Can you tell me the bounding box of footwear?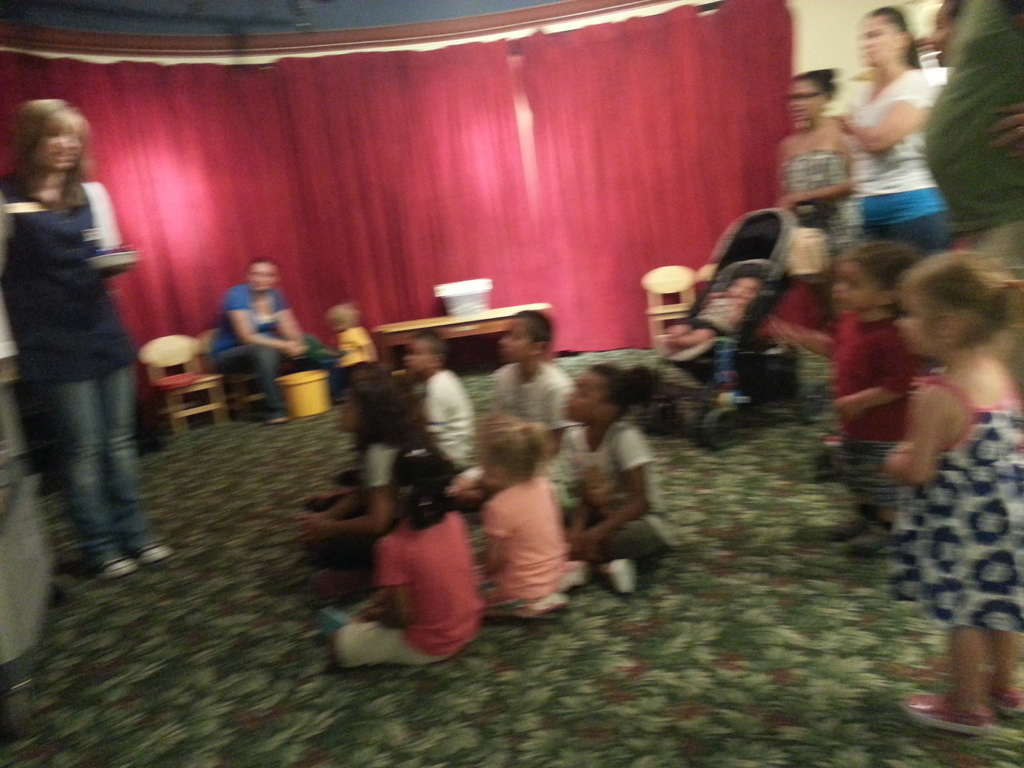
x1=596, y1=561, x2=637, y2=597.
